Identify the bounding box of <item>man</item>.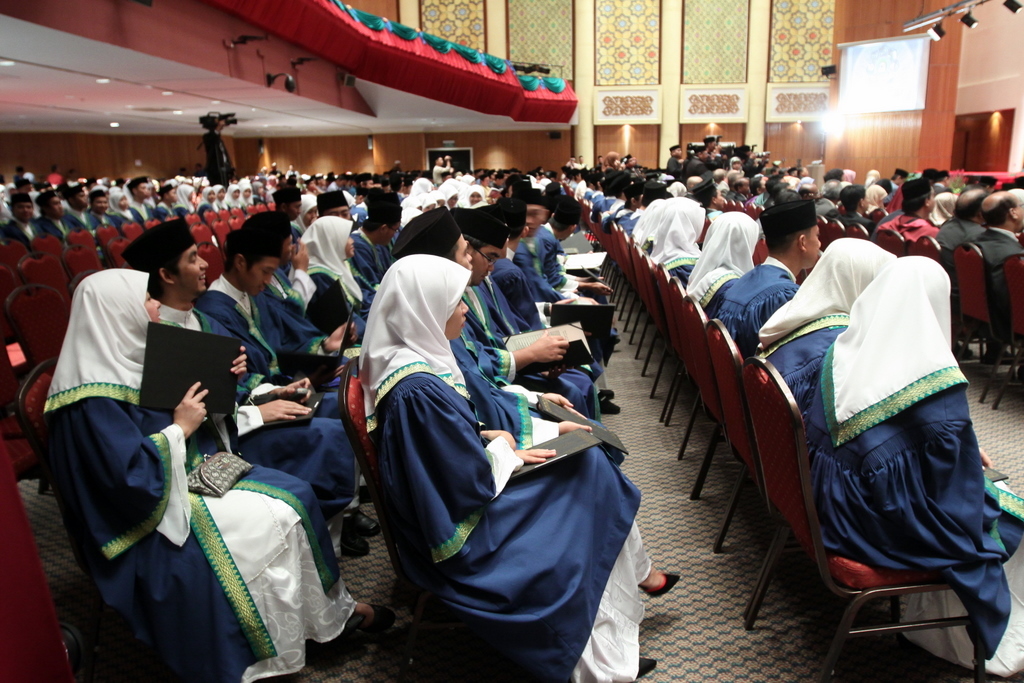
left=156, top=178, right=177, bottom=223.
